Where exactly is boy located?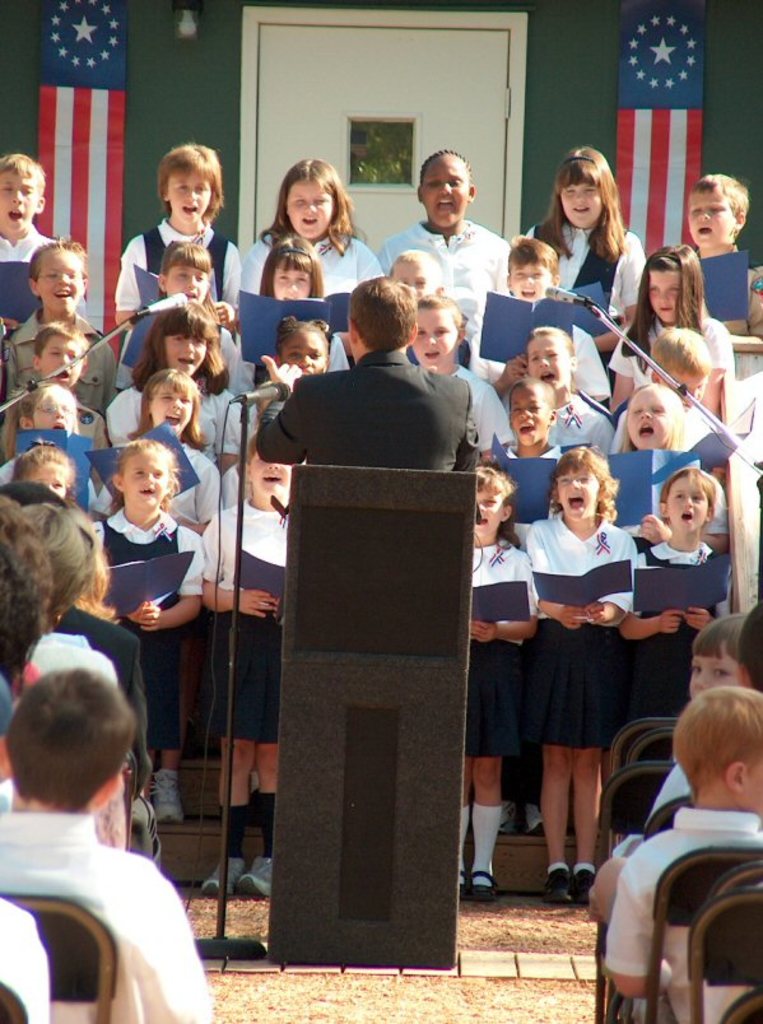
Its bounding box is [left=687, top=176, right=762, bottom=335].
